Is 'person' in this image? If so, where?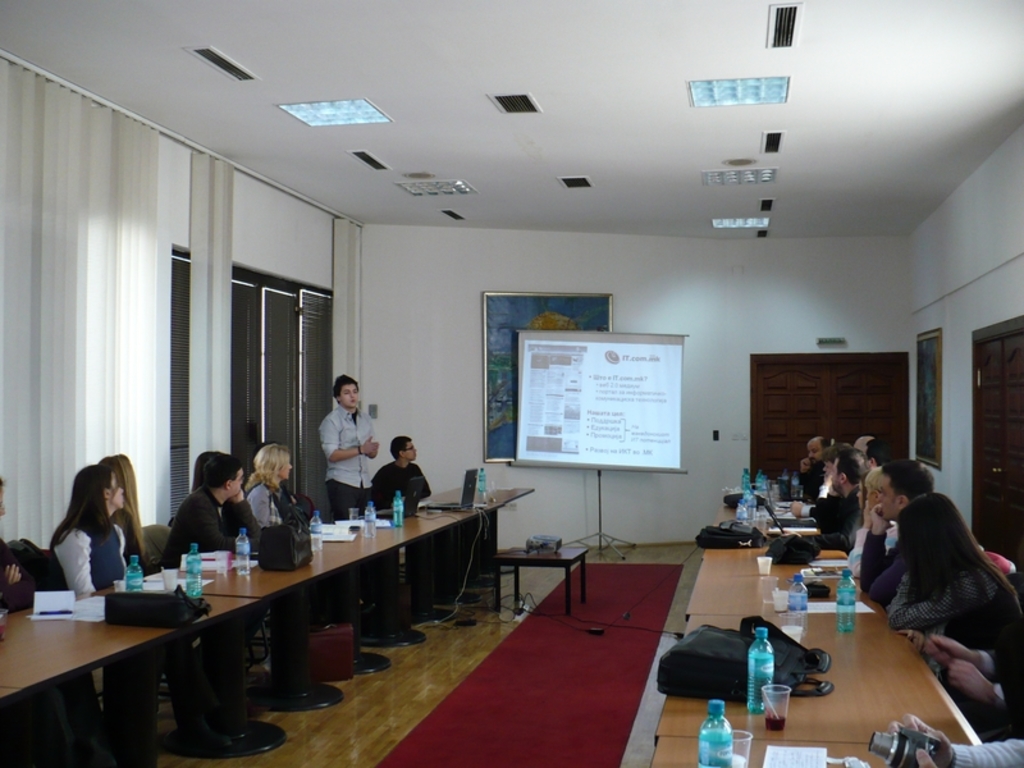
Yes, at left=302, top=378, right=367, bottom=506.
